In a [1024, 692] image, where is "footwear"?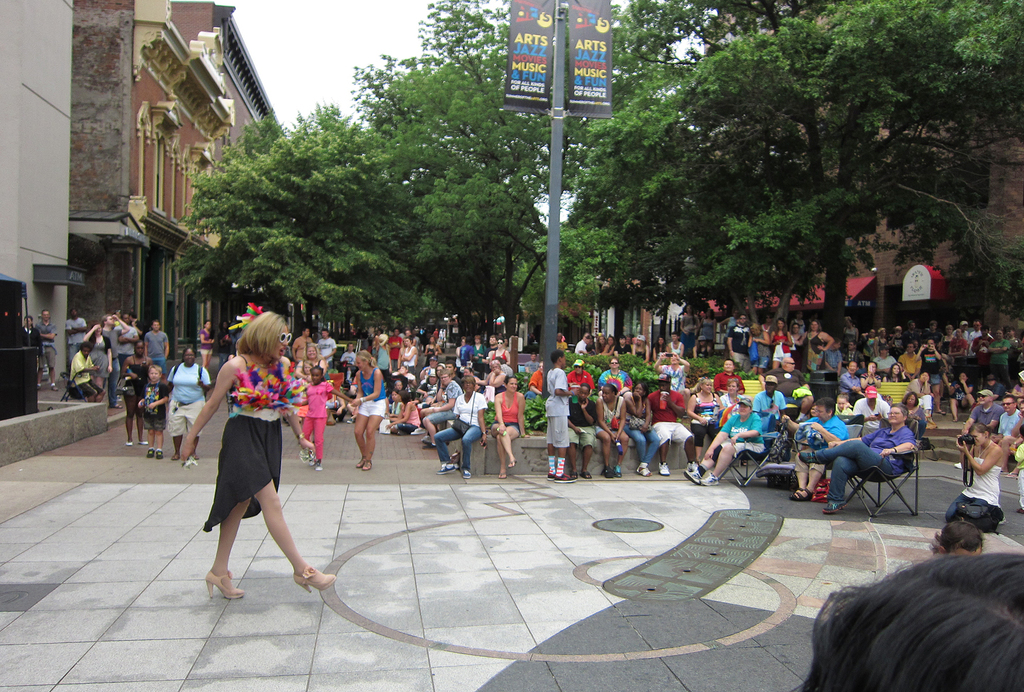
l=348, t=457, r=371, b=475.
